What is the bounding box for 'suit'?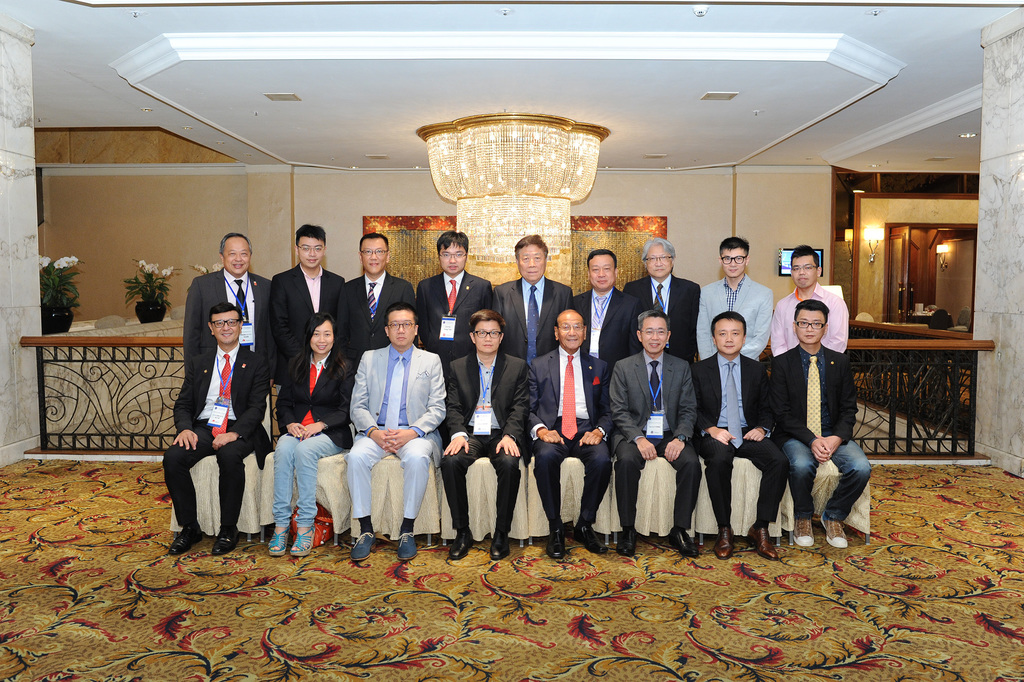
BBox(624, 275, 706, 356).
